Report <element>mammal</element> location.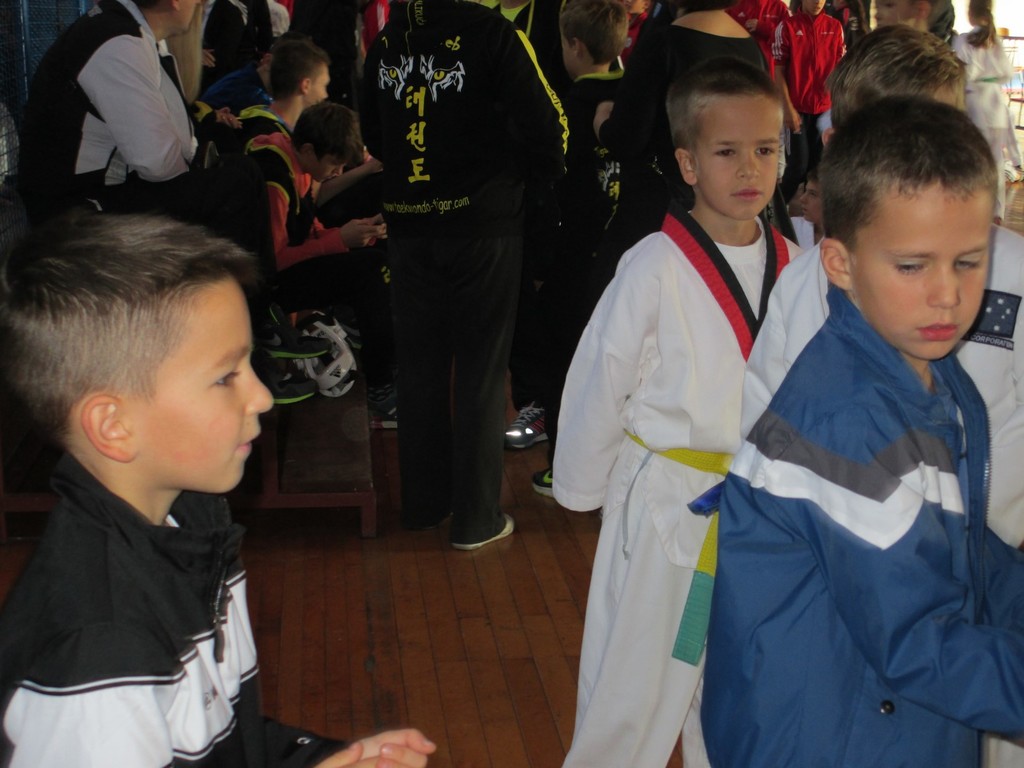
Report: region(0, 209, 436, 767).
